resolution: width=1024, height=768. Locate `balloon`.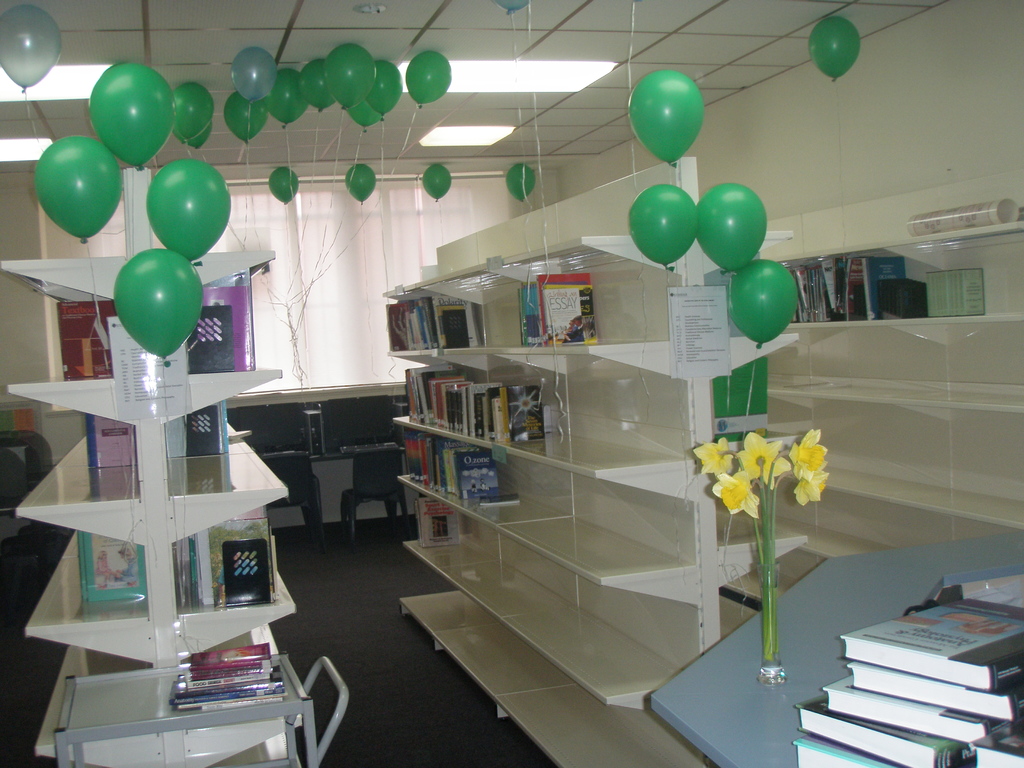
<box>726,253,801,353</box>.
